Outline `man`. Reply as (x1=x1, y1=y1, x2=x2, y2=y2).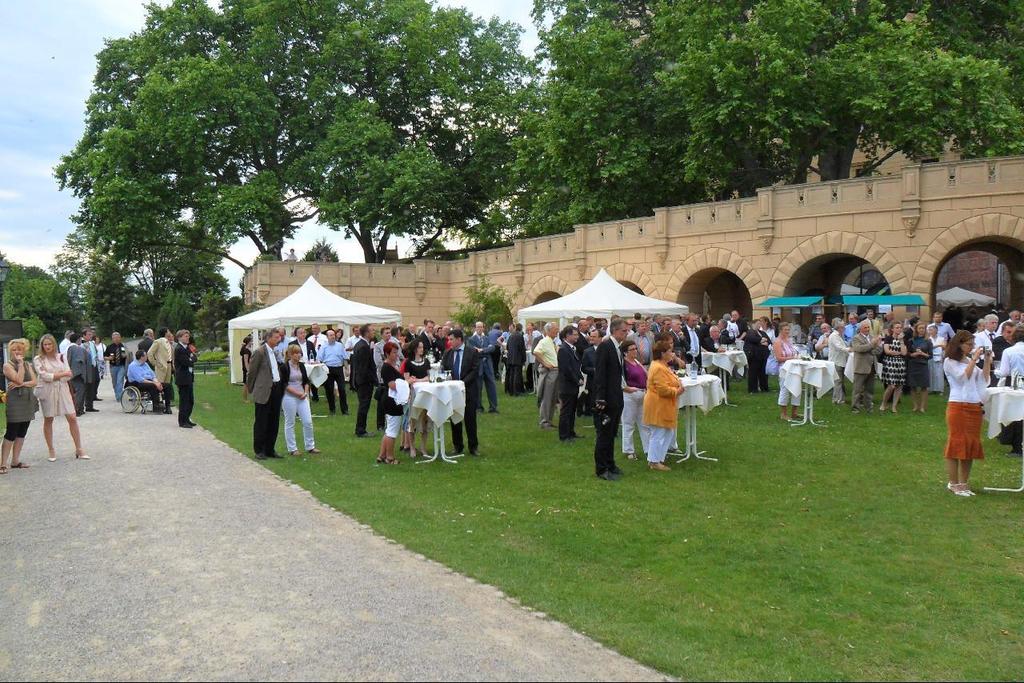
(x1=373, y1=329, x2=402, y2=428).
